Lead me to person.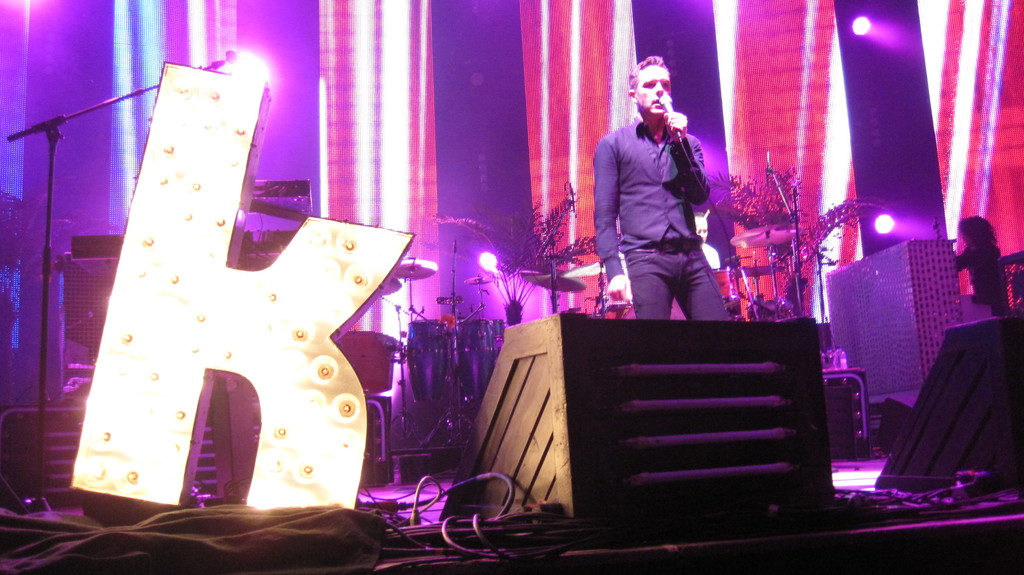
Lead to 594/48/737/317.
